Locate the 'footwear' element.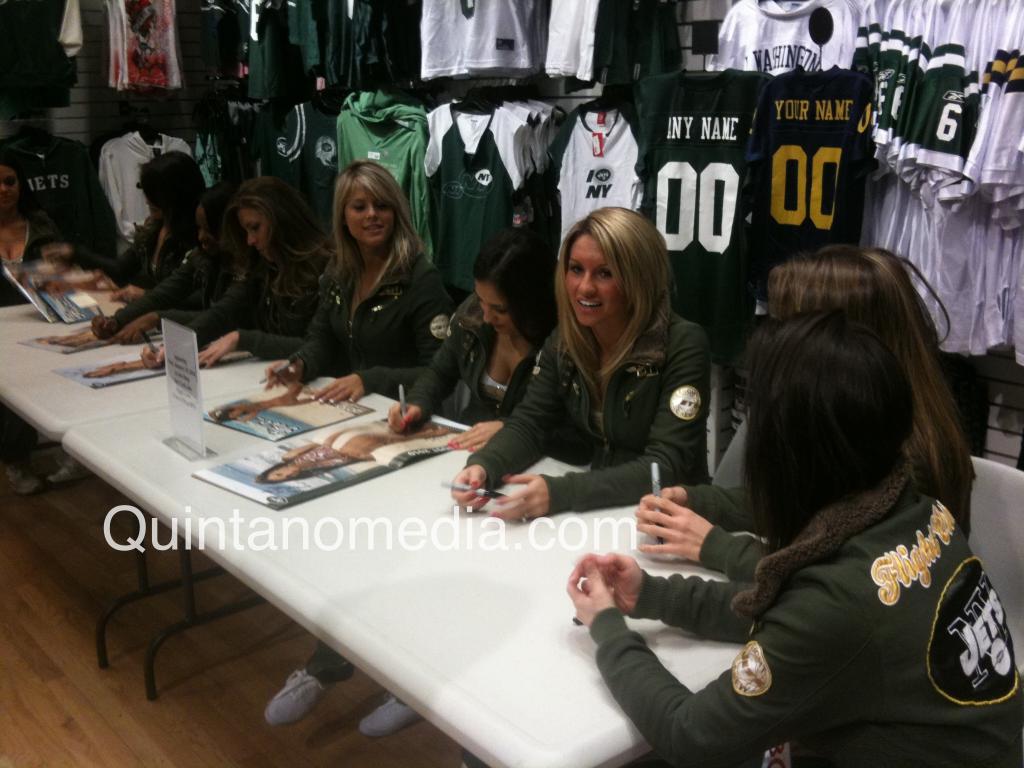
Element bbox: <region>262, 666, 332, 729</region>.
